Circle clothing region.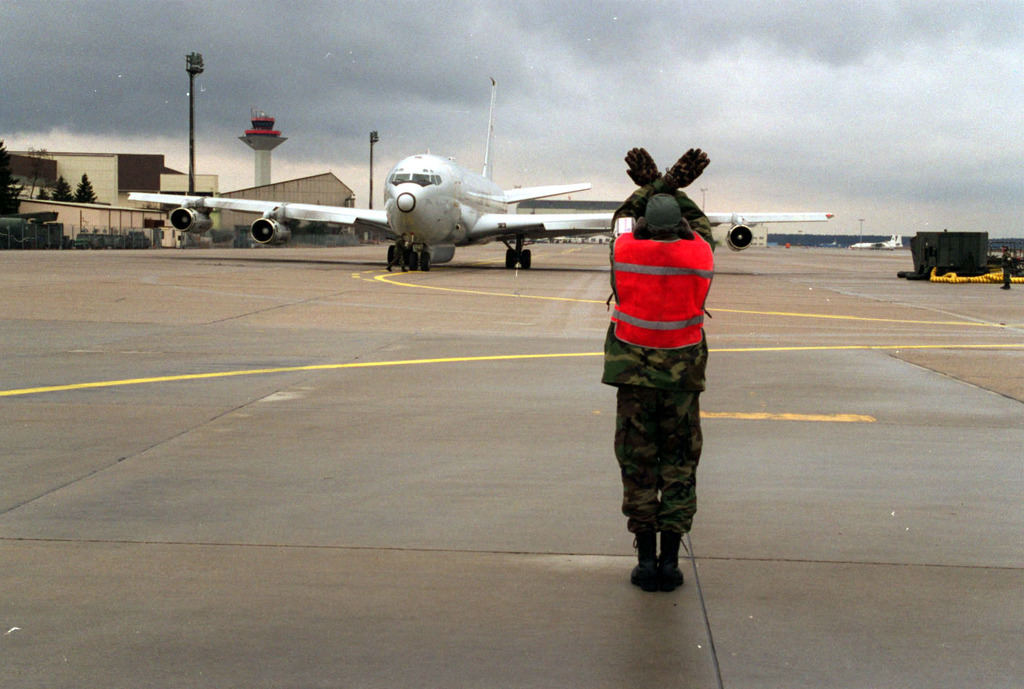
Region: left=602, top=153, right=710, bottom=599.
